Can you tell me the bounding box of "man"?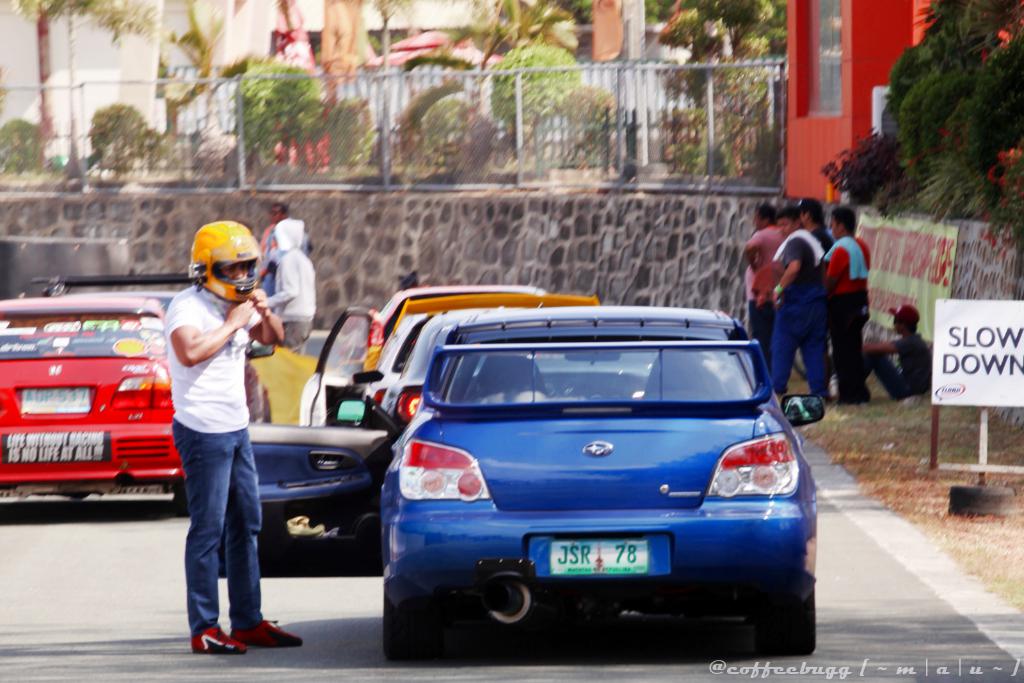
(256, 201, 289, 275).
